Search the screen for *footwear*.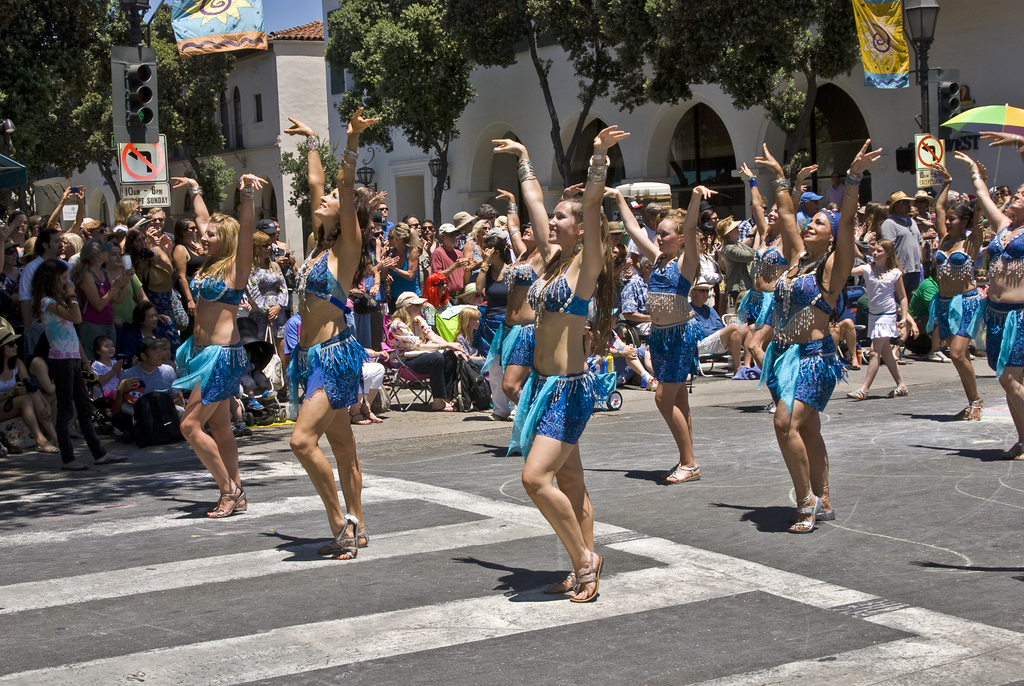
Found at 210, 492, 250, 512.
